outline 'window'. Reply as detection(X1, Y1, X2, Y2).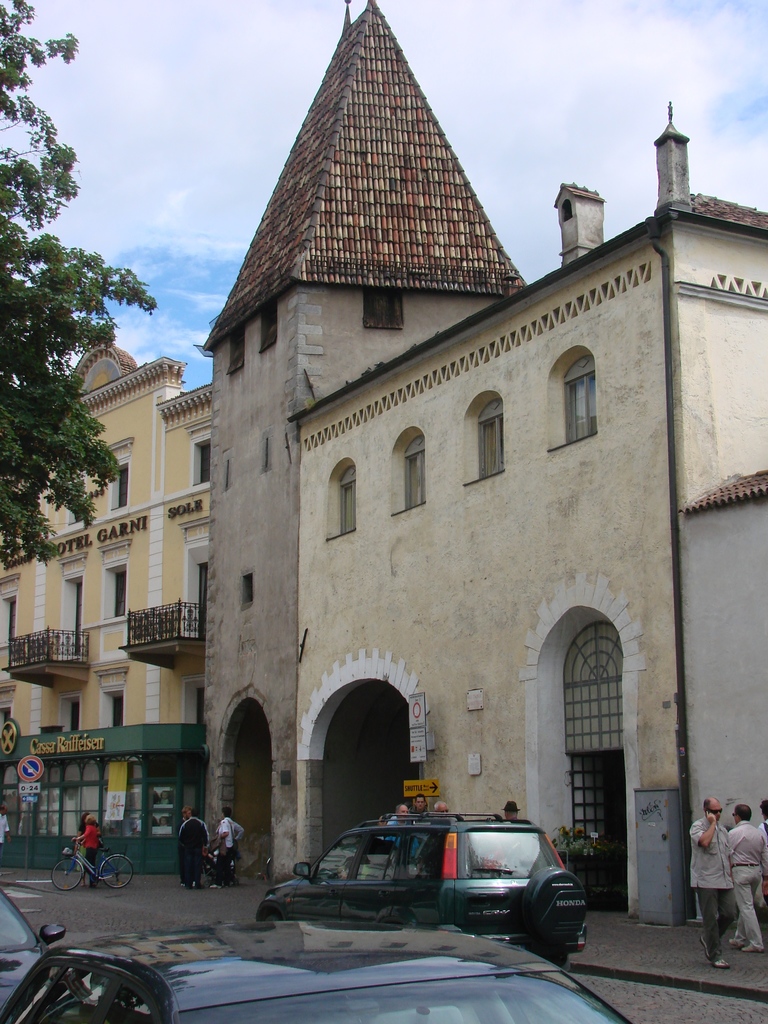
detection(563, 349, 598, 445).
